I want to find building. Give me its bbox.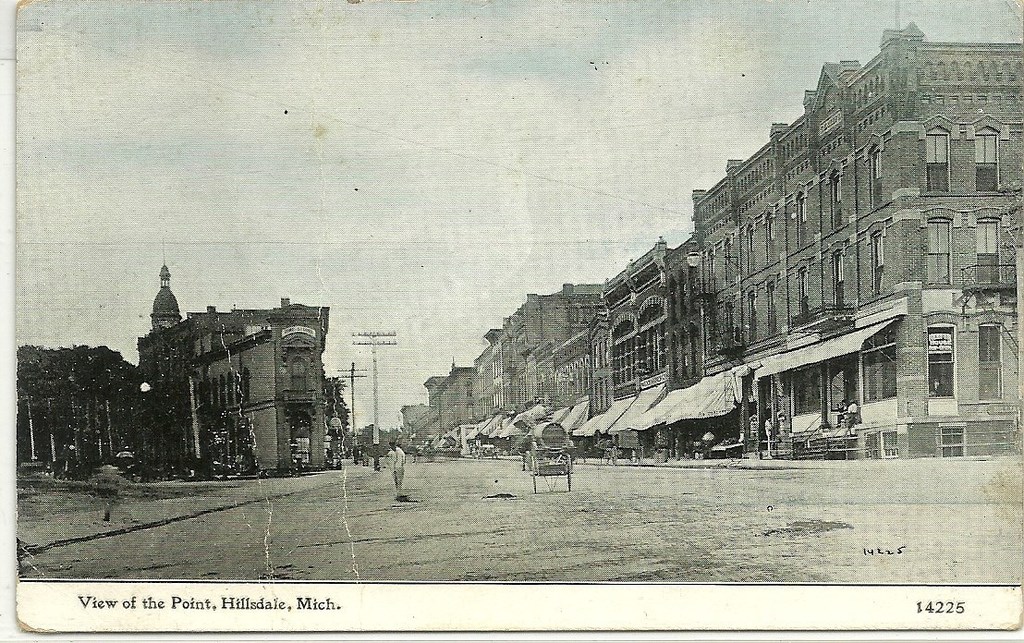
pyautogui.locateOnScreen(191, 300, 325, 478).
